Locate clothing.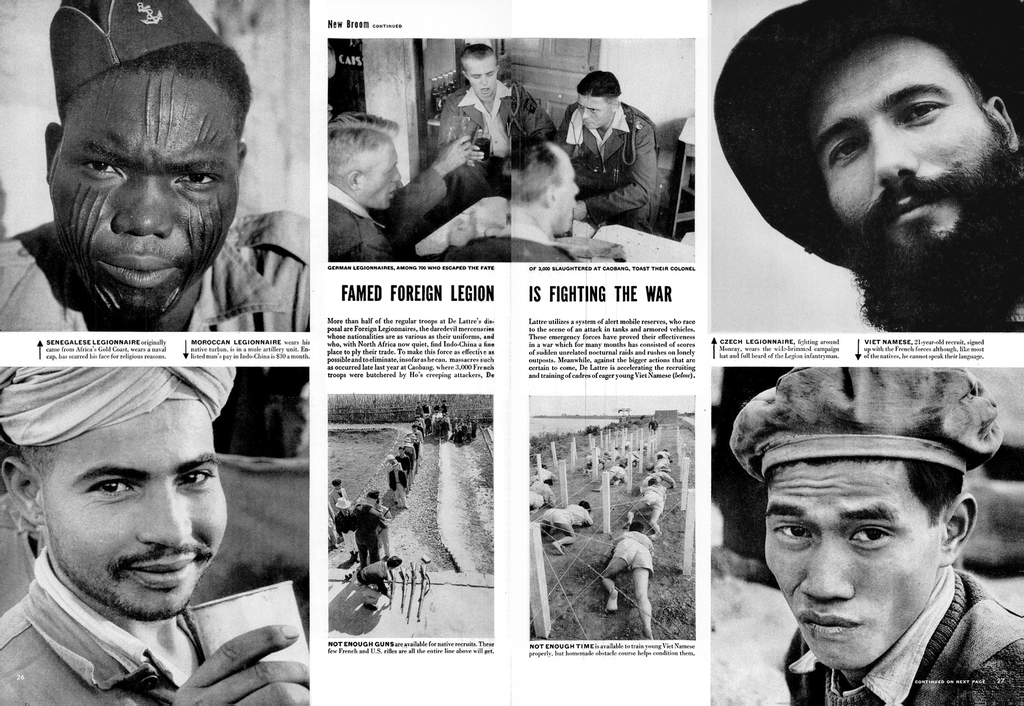
Bounding box: pyautogui.locateOnScreen(0, 558, 326, 705).
